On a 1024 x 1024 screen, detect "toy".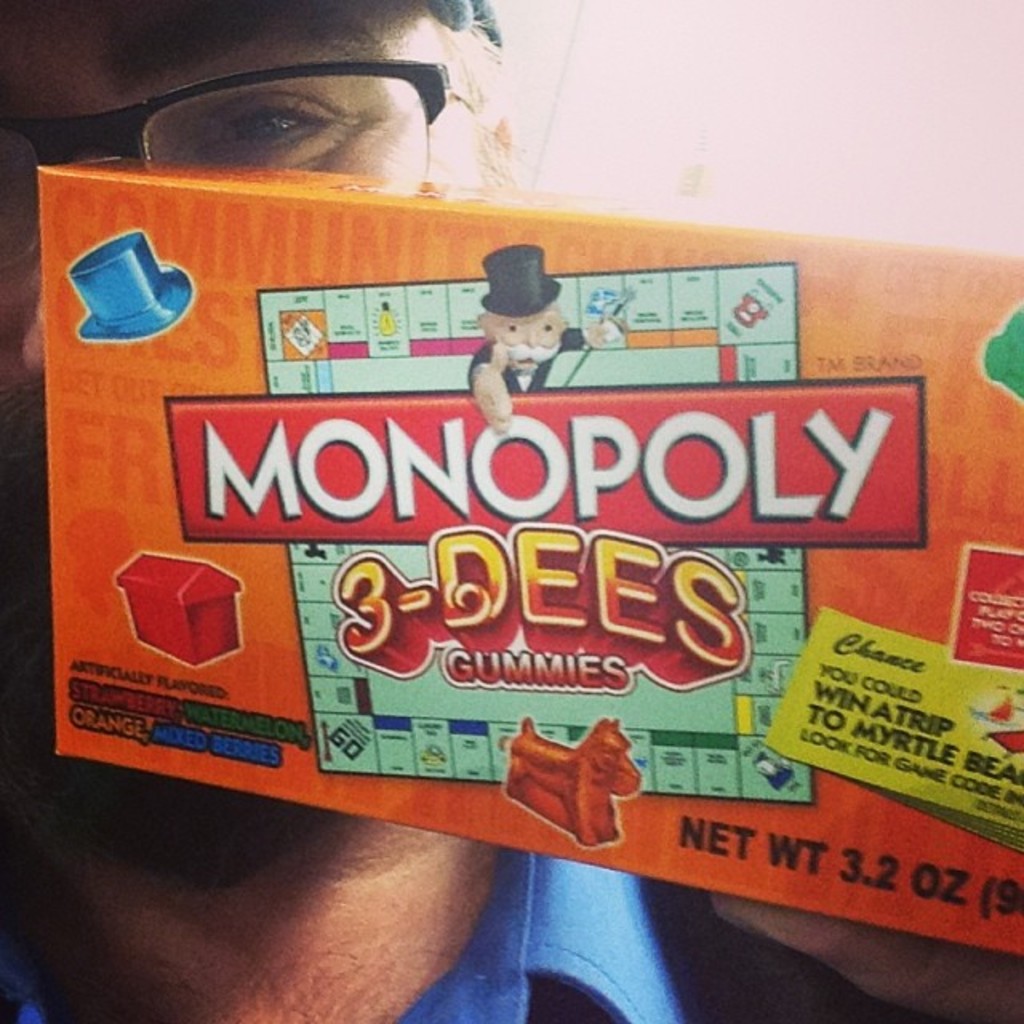
{"x1": 491, "y1": 734, "x2": 675, "y2": 870}.
